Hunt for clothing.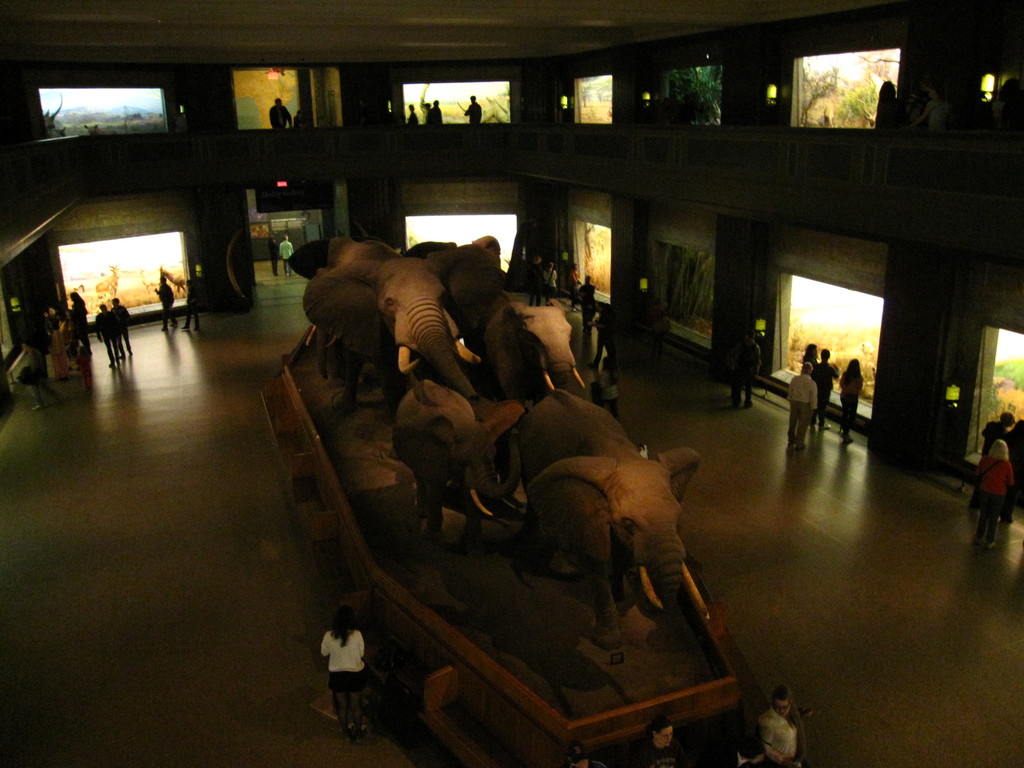
Hunted down at x1=812, y1=361, x2=841, y2=424.
